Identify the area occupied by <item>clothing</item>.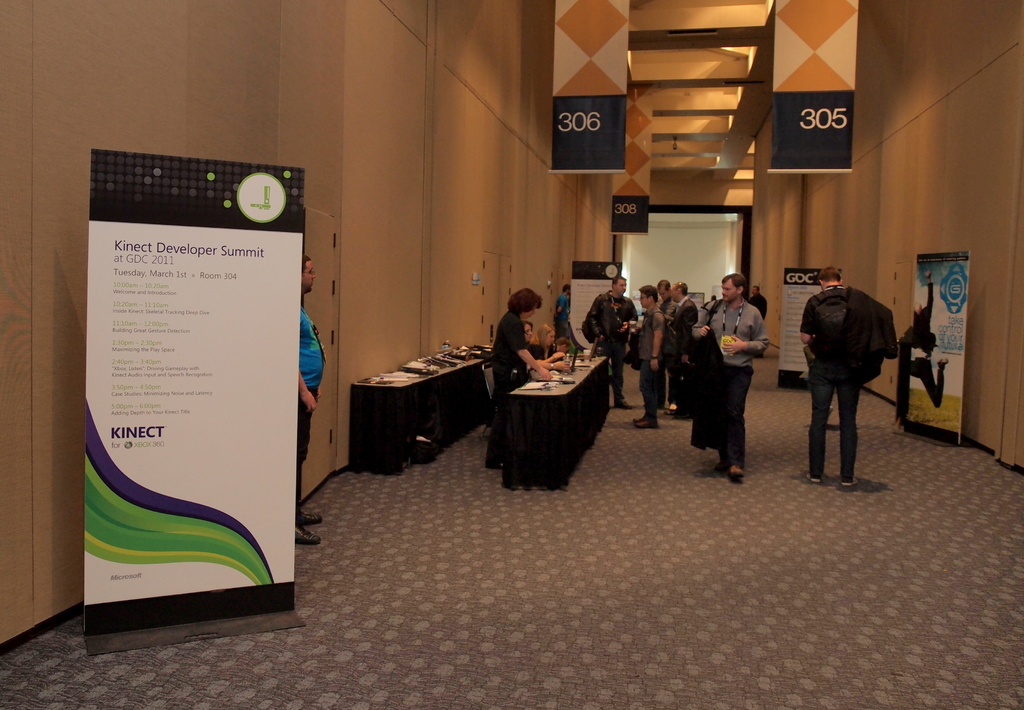
Area: rect(798, 246, 909, 469).
